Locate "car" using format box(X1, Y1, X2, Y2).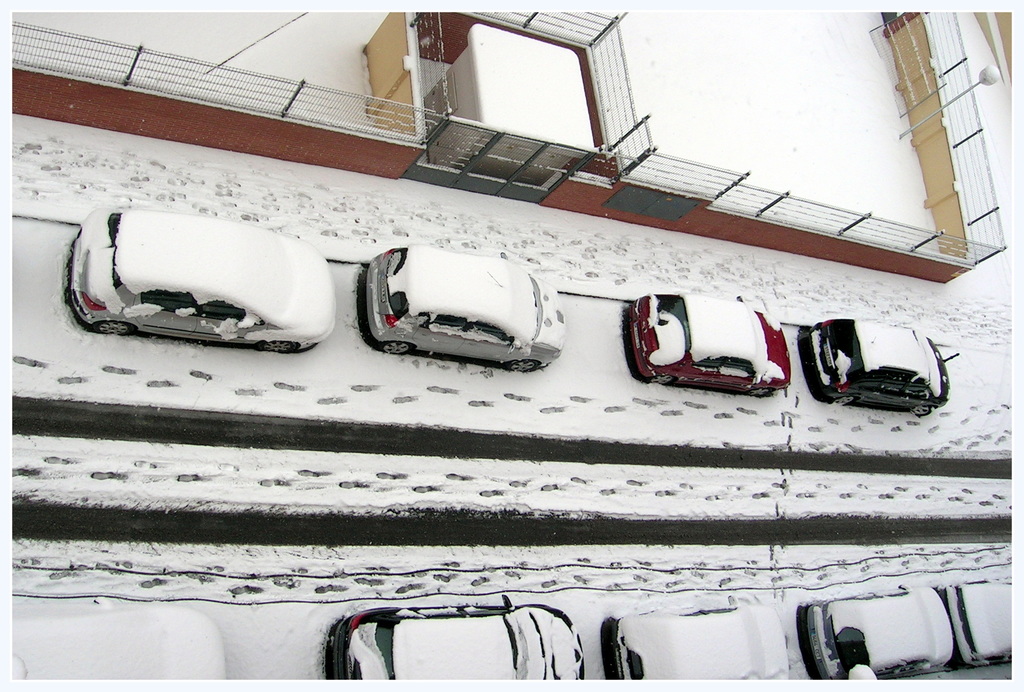
box(364, 243, 561, 375).
